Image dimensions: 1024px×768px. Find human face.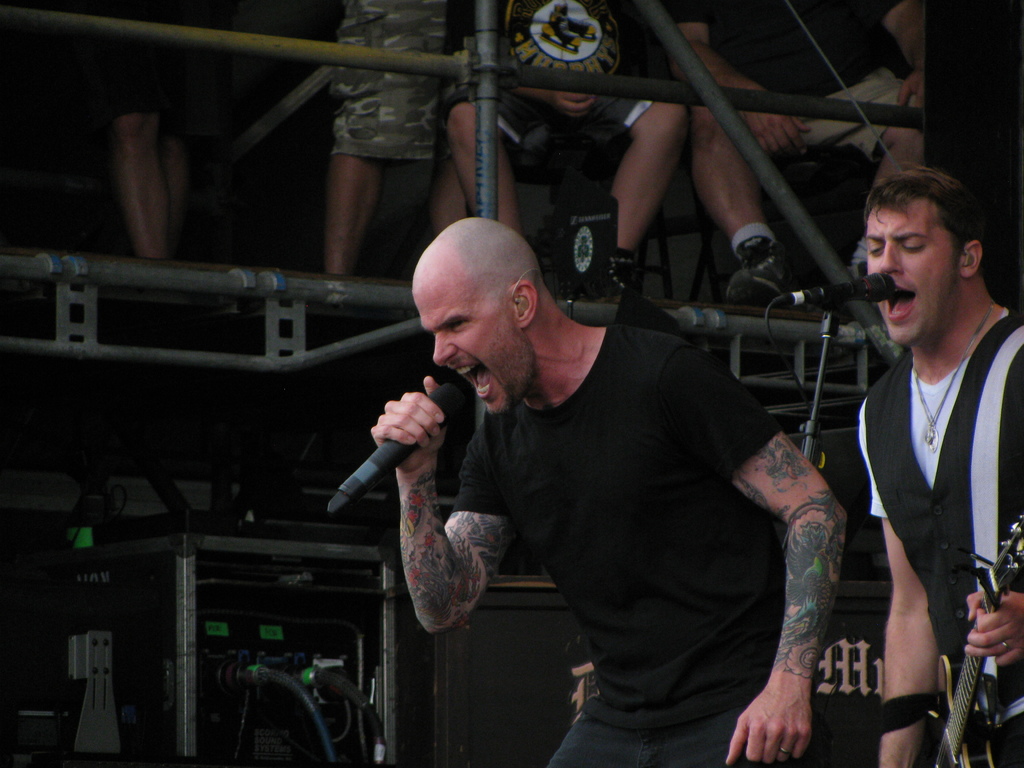
(x1=867, y1=198, x2=959, y2=351).
